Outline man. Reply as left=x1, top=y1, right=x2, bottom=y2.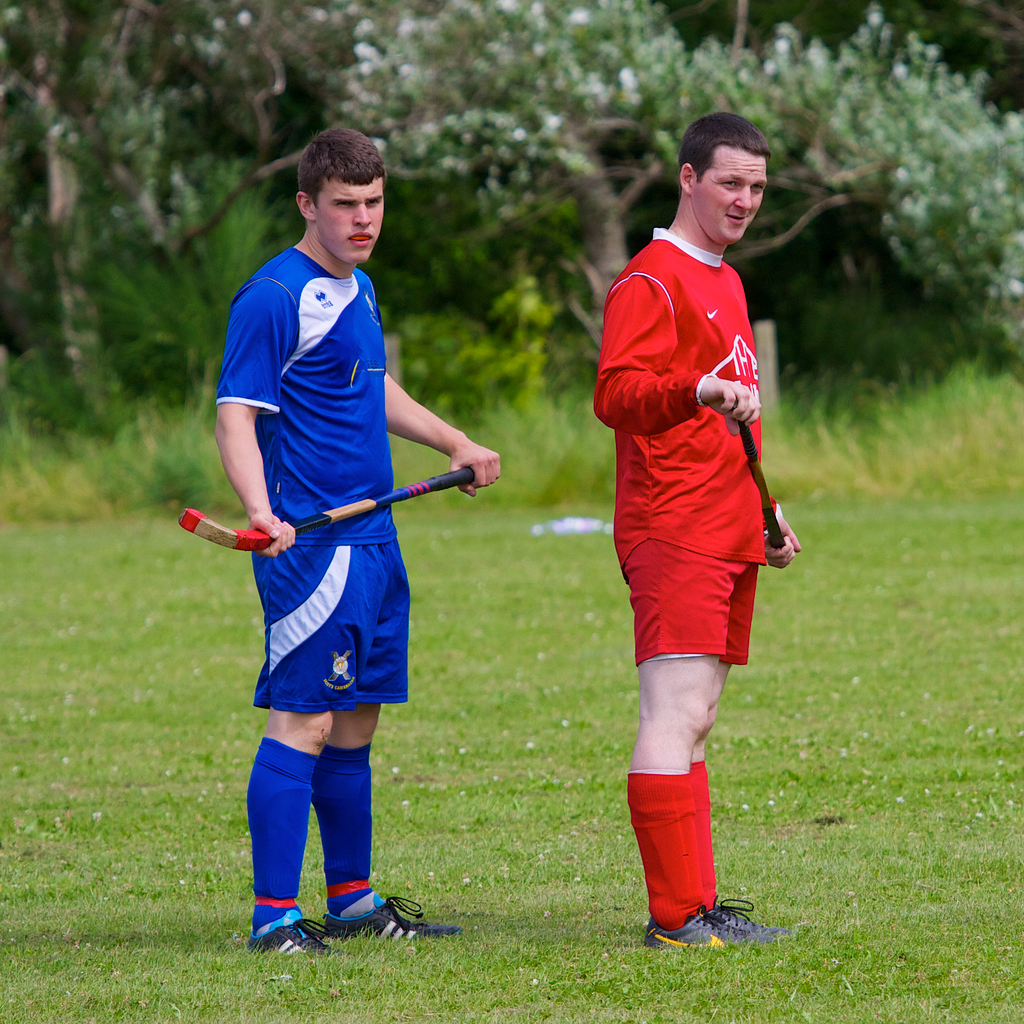
left=576, top=117, right=805, bottom=911.
